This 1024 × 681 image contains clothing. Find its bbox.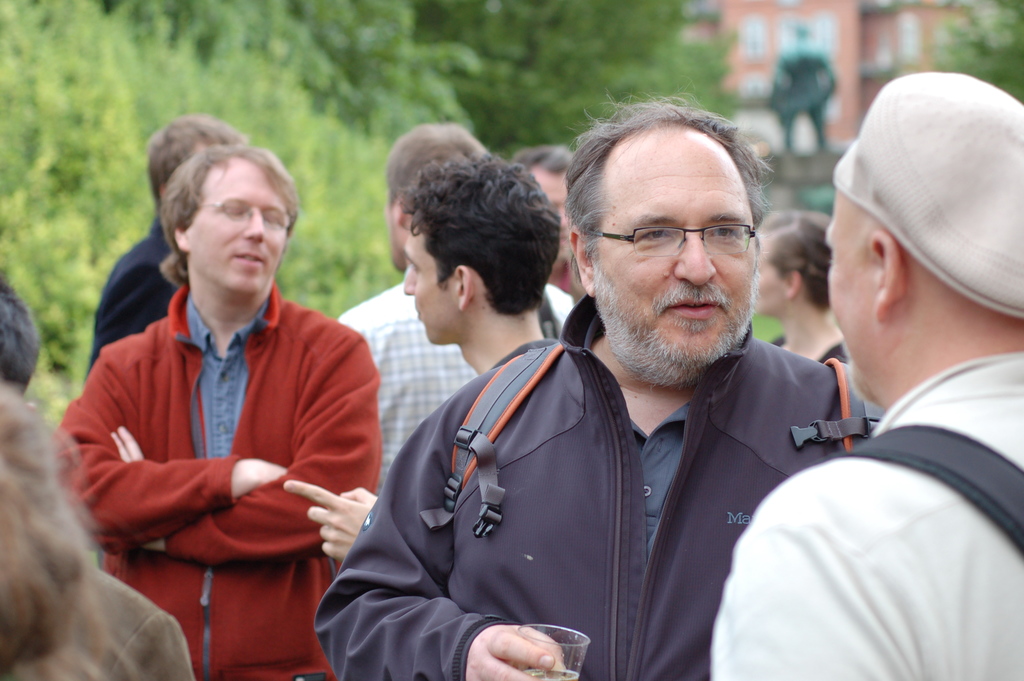
x1=83 y1=211 x2=190 y2=379.
